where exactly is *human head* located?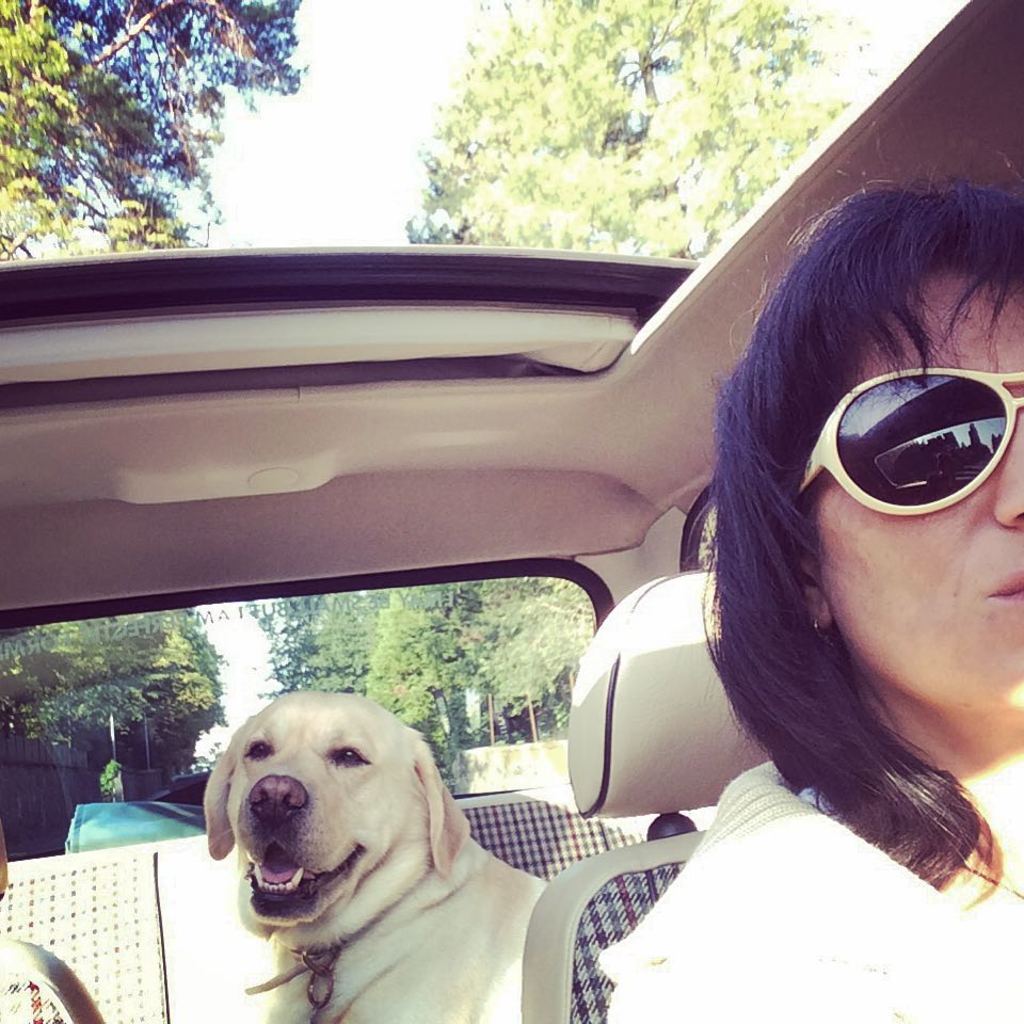
Its bounding box is locate(694, 186, 1013, 731).
